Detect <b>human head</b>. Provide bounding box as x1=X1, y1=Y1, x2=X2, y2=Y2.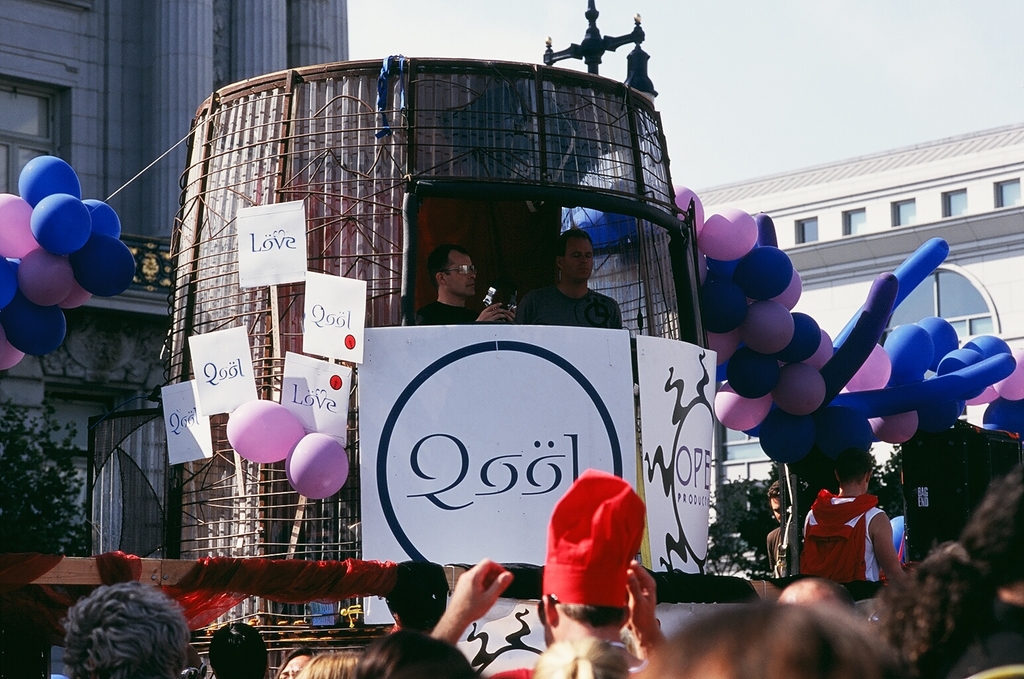
x1=206, y1=622, x2=269, y2=678.
